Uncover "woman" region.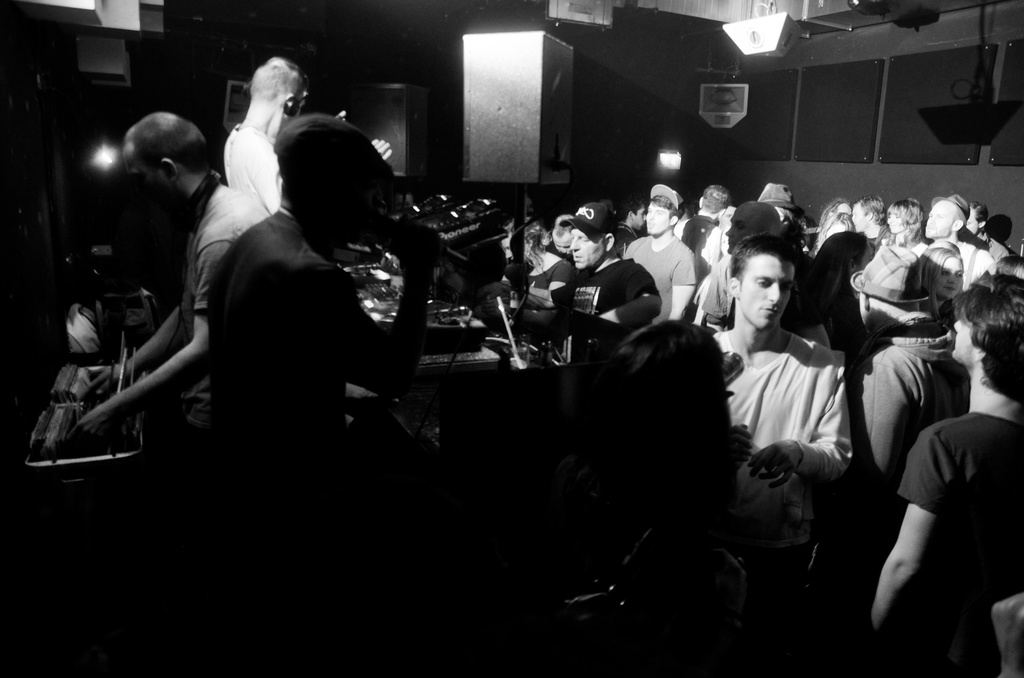
Uncovered: {"x1": 611, "y1": 317, "x2": 802, "y2": 677}.
